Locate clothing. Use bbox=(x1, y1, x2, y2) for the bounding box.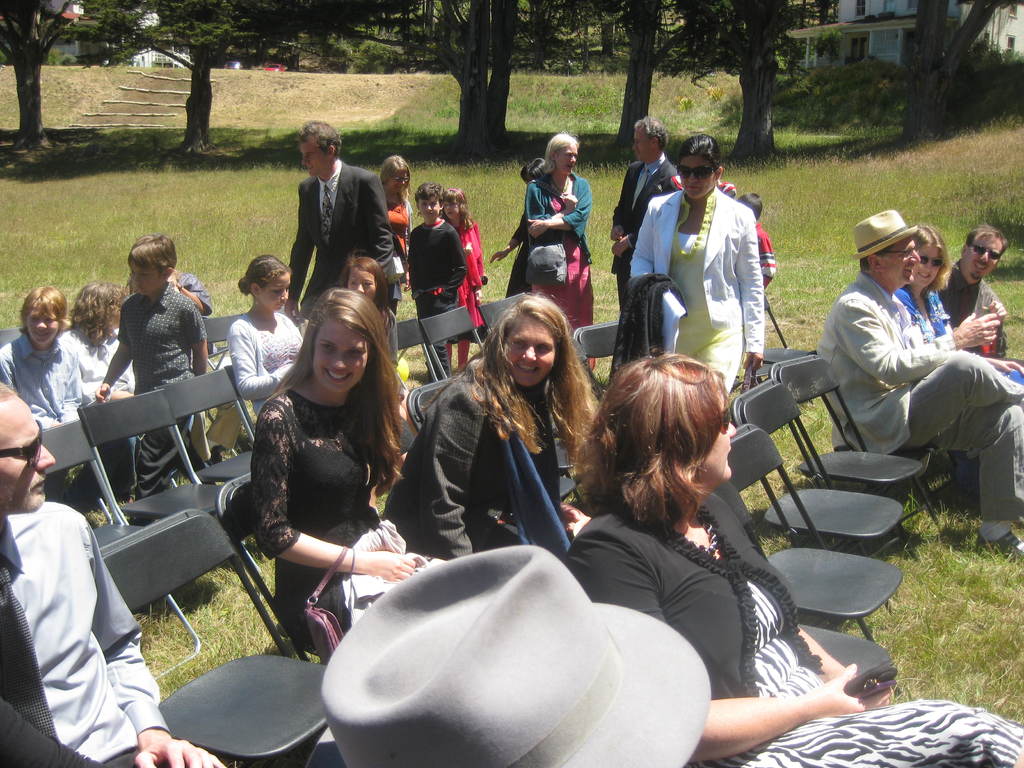
bbox=(403, 219, 462, 378).
